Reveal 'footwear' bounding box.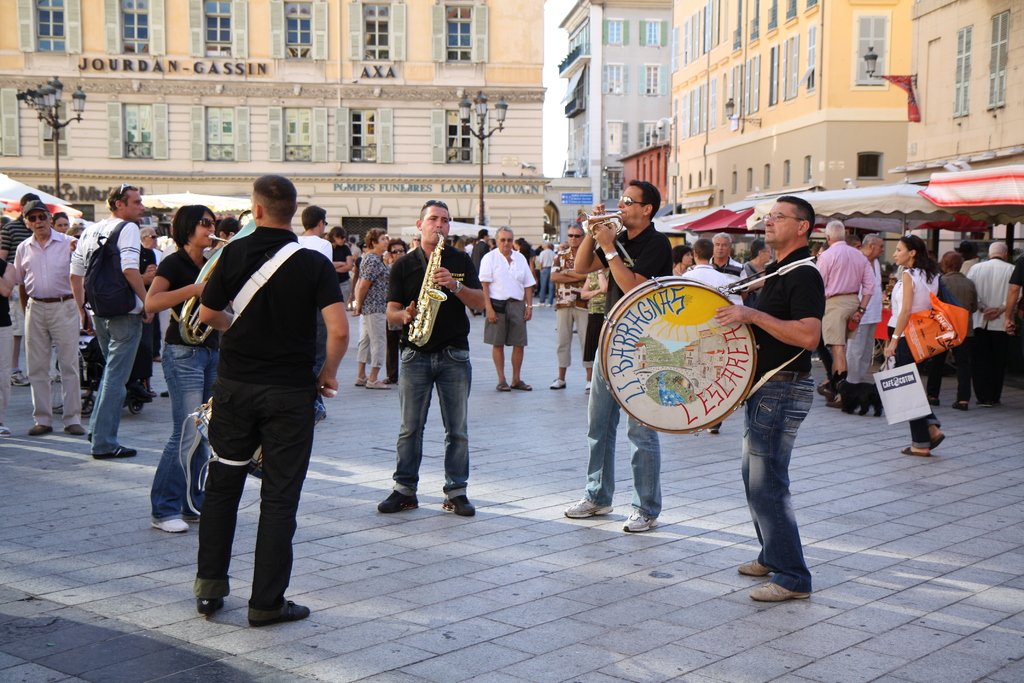
Revealed: Rect(129, 384, 158, 397).
